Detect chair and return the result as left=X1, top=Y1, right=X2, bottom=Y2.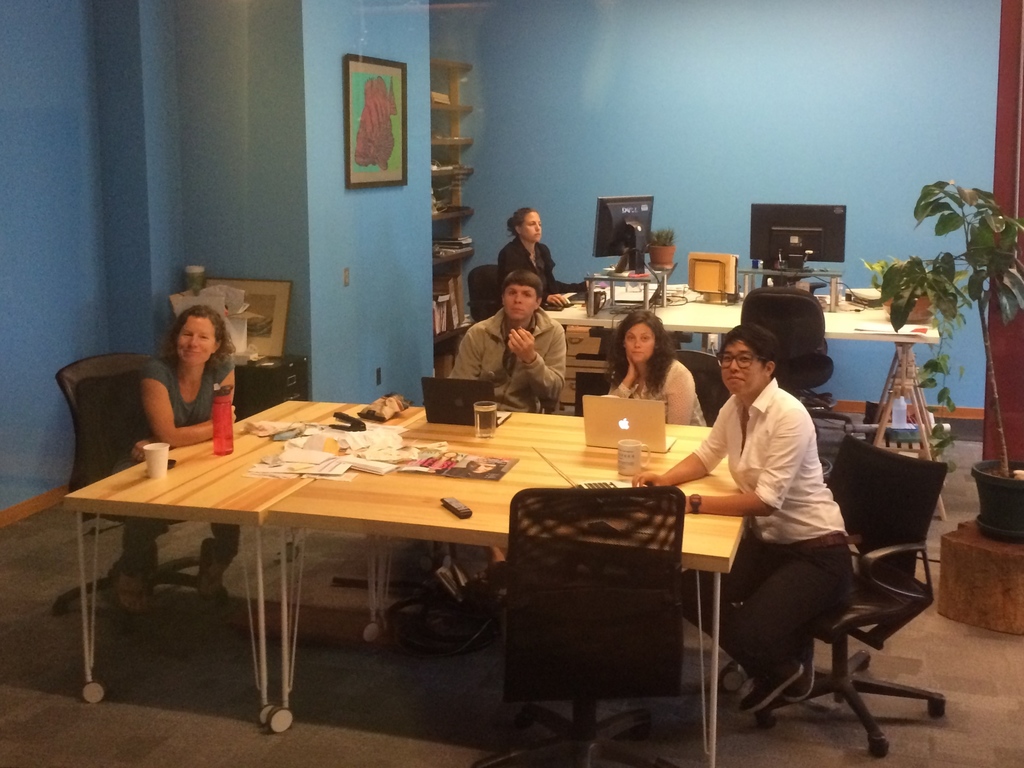
left=51, top=346, right=213, bottom=631.
